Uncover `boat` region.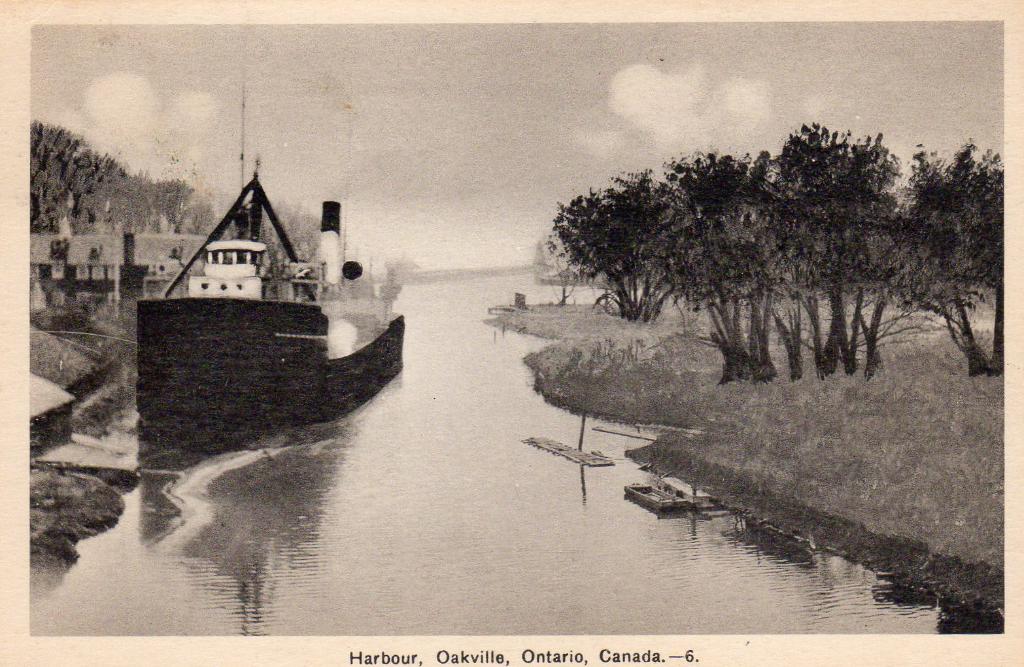
Uncovered: [x1=651, y1=475, x2=709, y2=513].
